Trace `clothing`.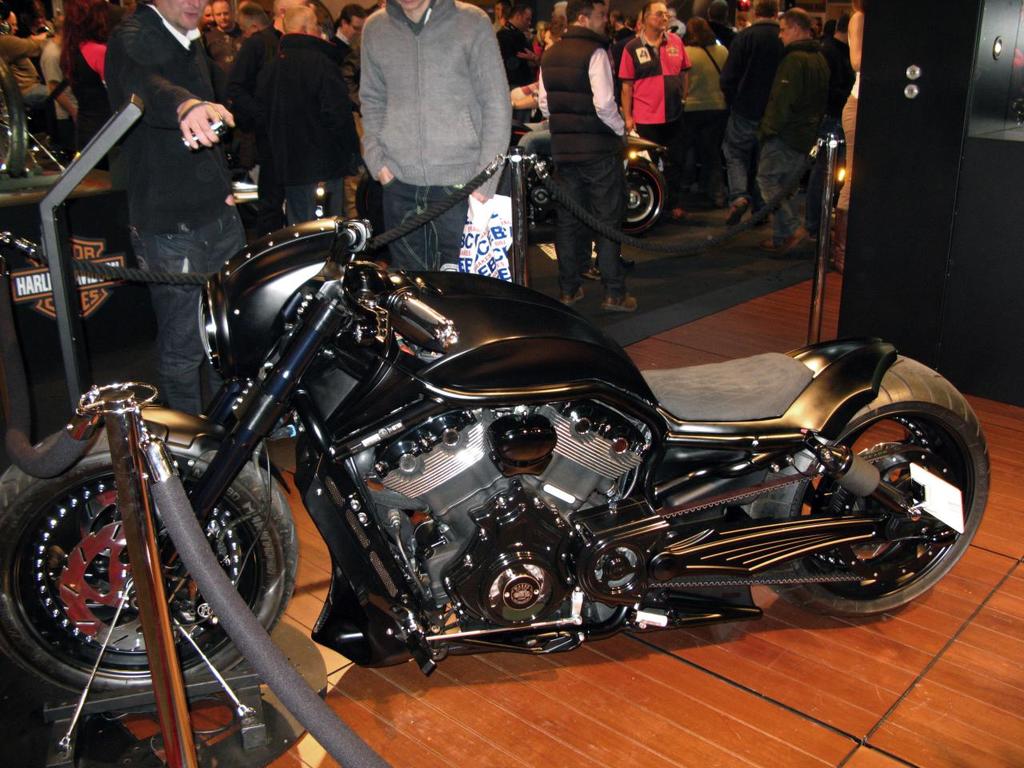
Traced to <region>50, 37, 83, 138</region>.
